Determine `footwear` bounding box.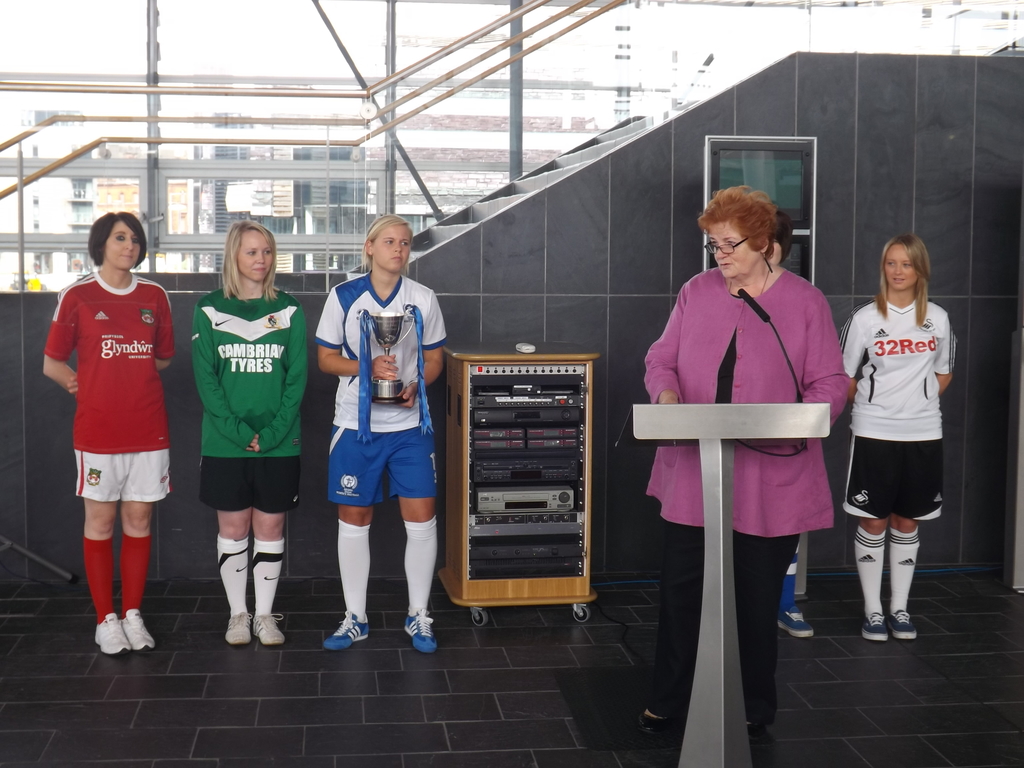
Determined: {"left": 890, "top": 610, "right": 916, "bottom": 640}.
